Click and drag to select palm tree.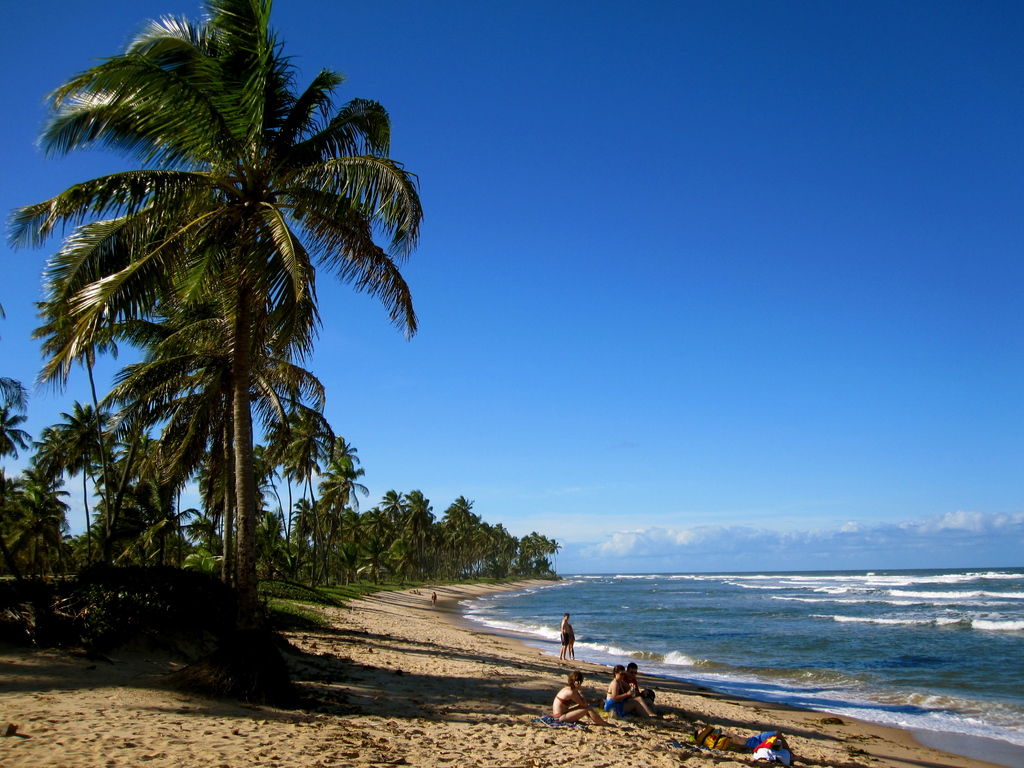
Selection: x1=275, y1=399, x2=360, y2=570.
